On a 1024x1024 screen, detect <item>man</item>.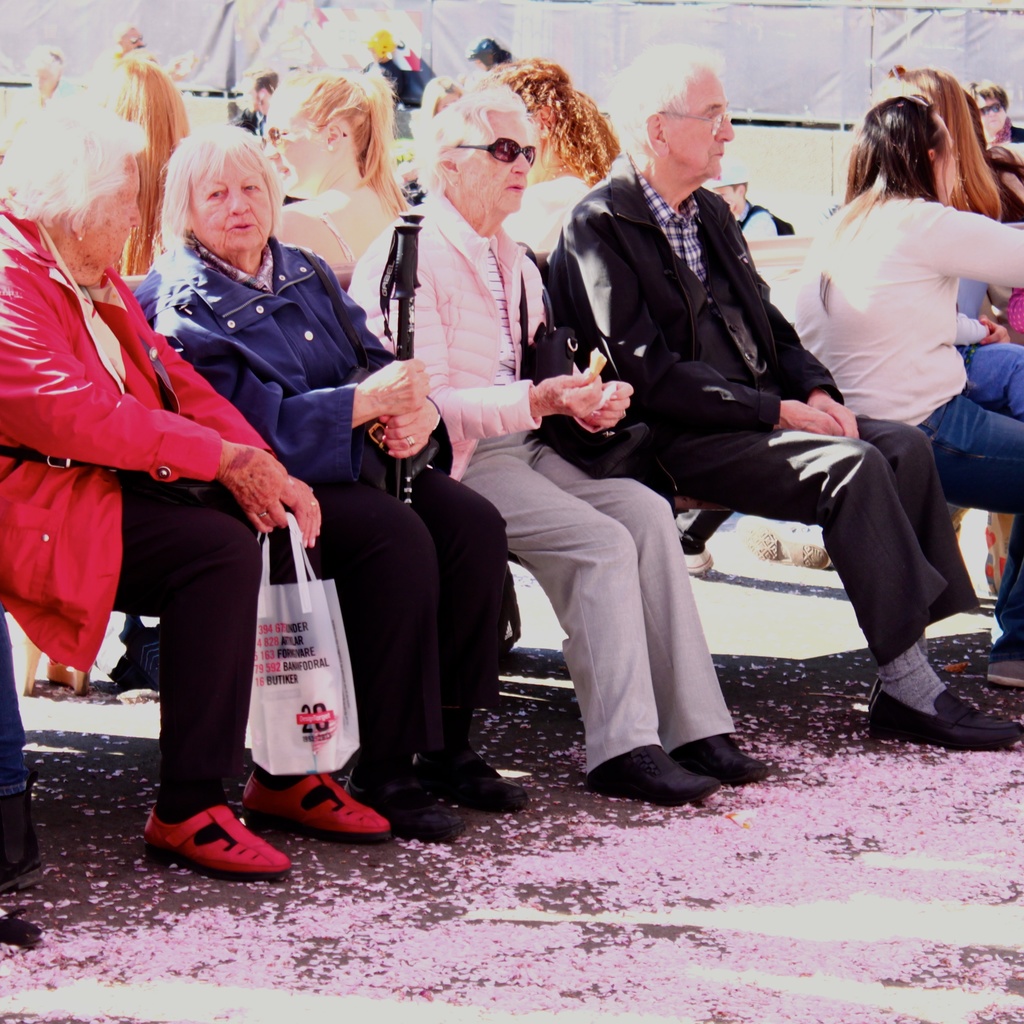
left=559, top=108, right=929, bottom=743.
